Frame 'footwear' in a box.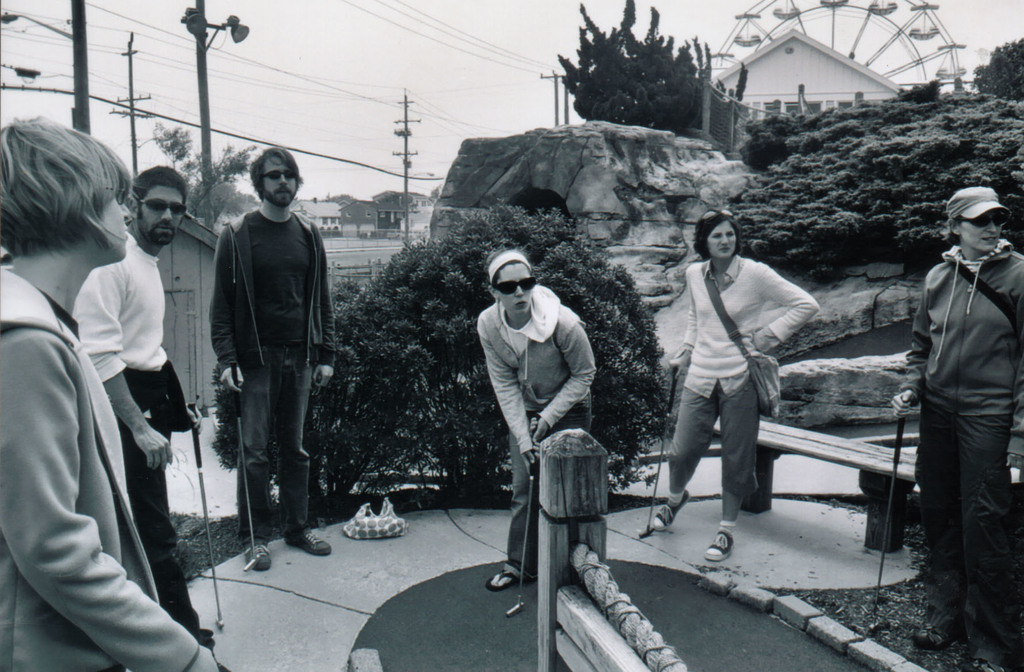
detection(286, 533, 333, 556).
